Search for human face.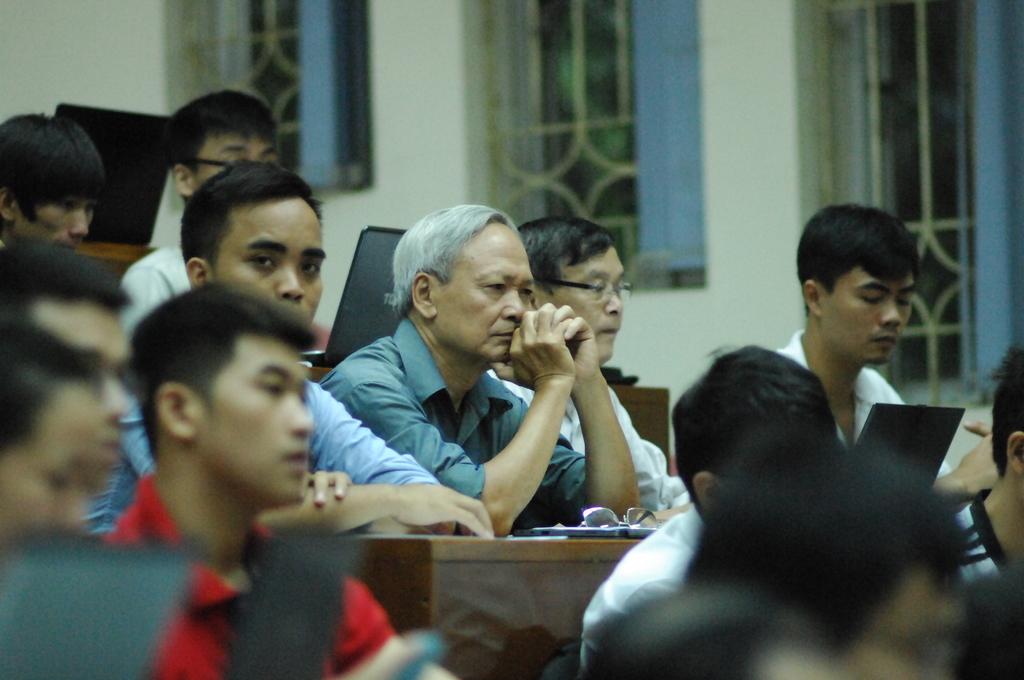
Found at 212/198/333/318.
